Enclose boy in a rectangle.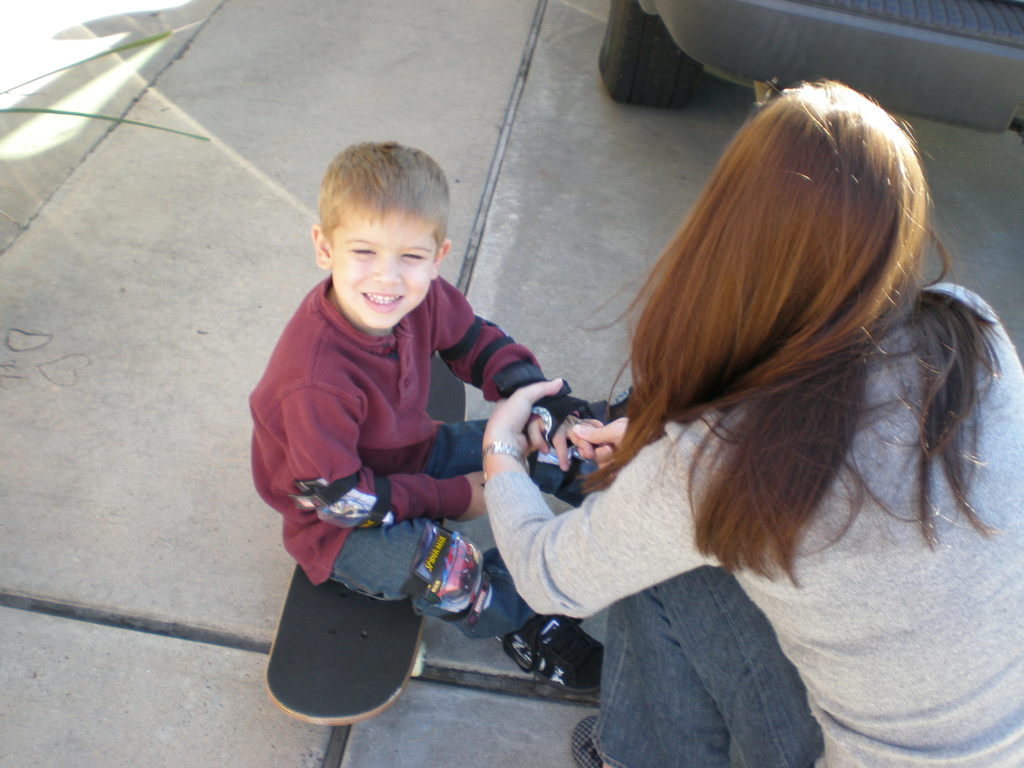
{"left": 240, "top": 136, "right": 628, "bottom": 687}.
